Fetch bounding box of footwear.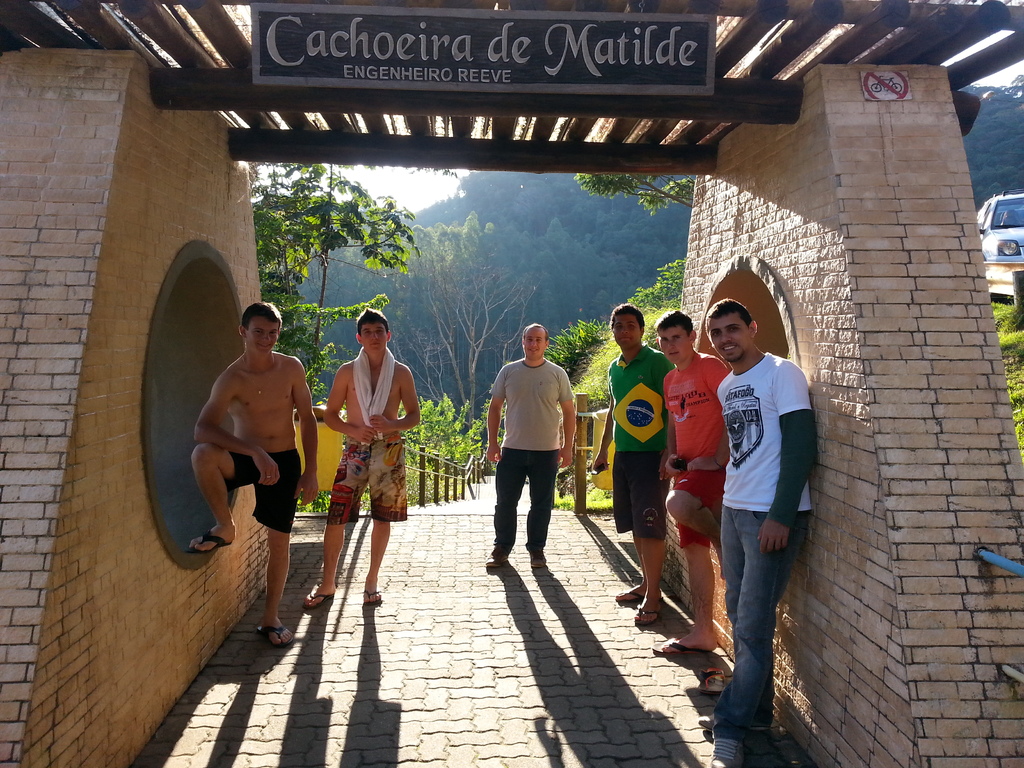
Bbox: left=255, top=624, right=296, bottom=645.
